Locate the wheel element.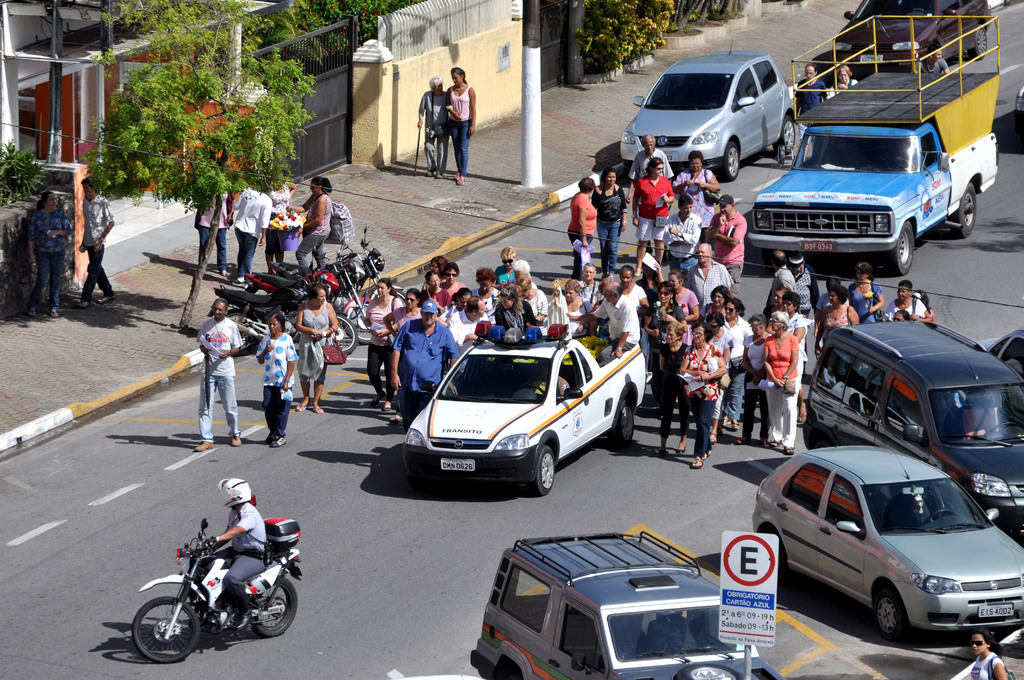
Element bbox: <box>239,573,300,638</box>.
